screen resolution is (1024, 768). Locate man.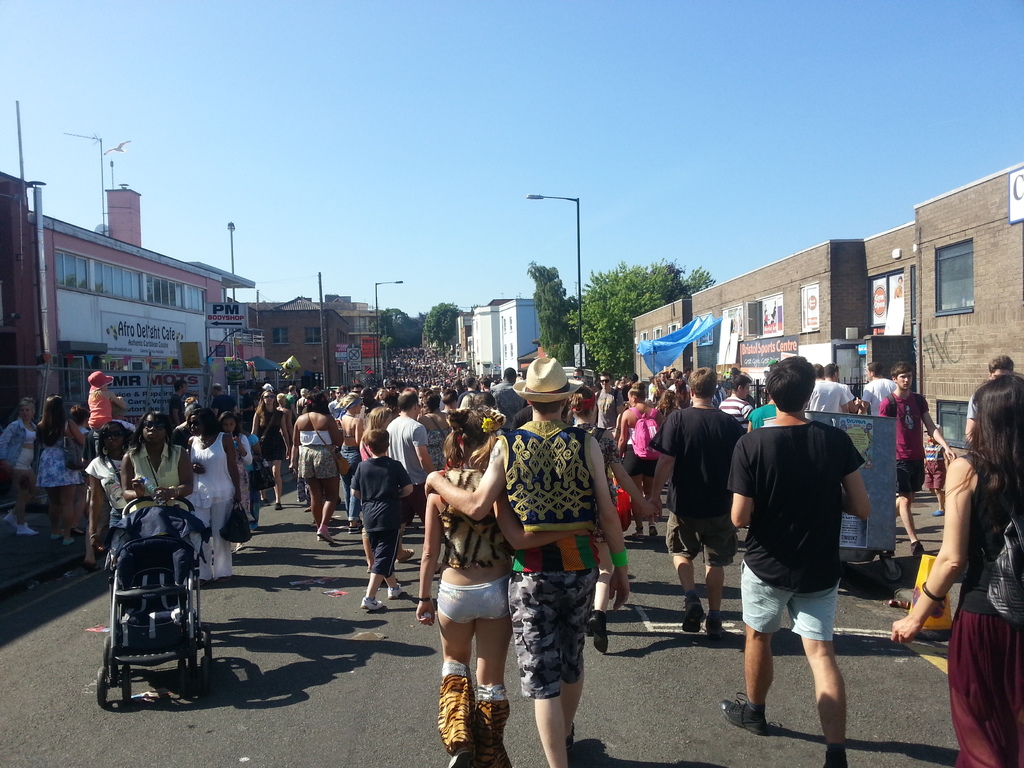
<bbox>880, 363, 954, 559</bbox>.
